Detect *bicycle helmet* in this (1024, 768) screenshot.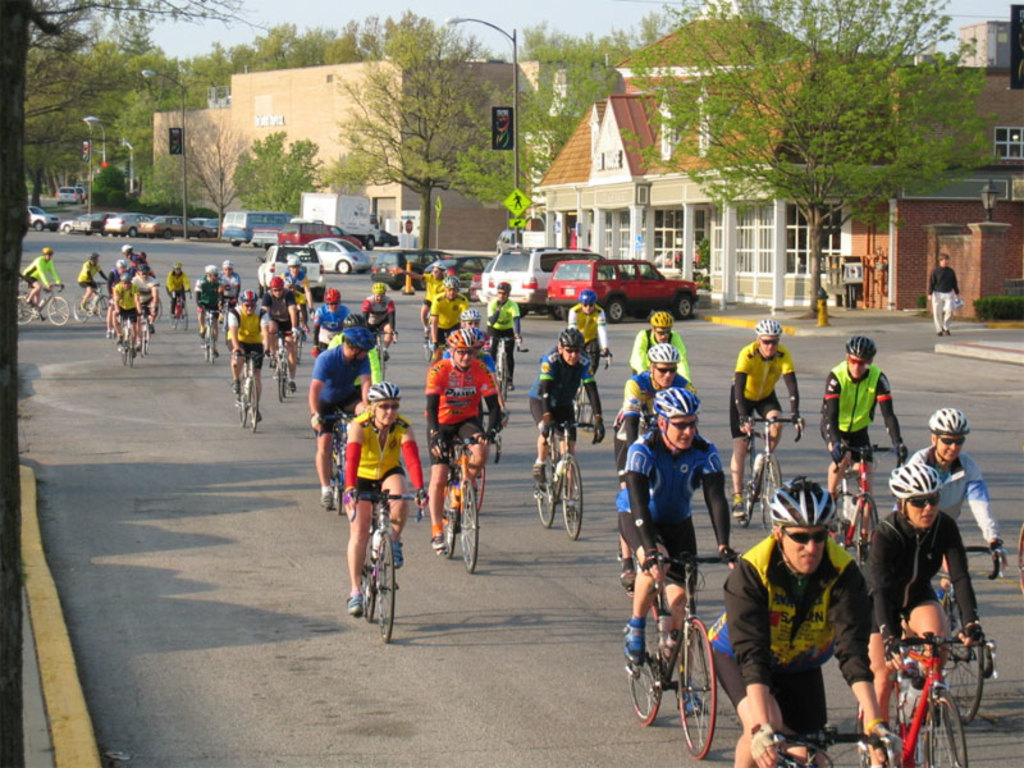
Detection: {"x1": 461, "y1": 308, "x2": 481, "y2": 324}.
